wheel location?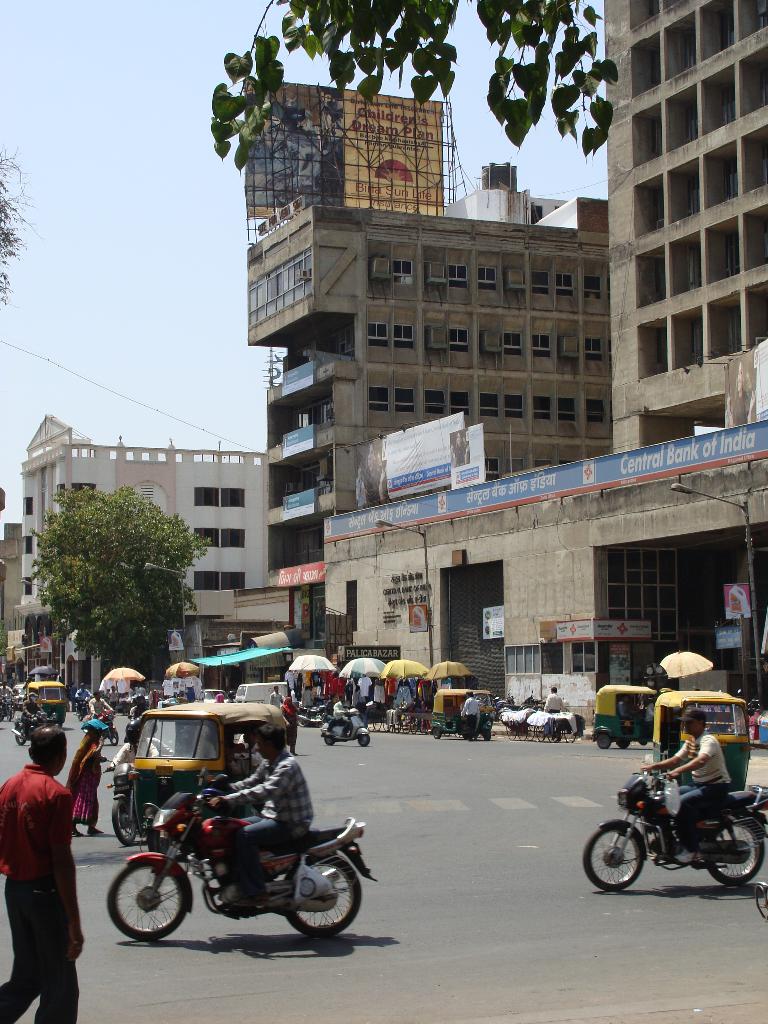
x1=430 y1=722 x2=444 y2=736
